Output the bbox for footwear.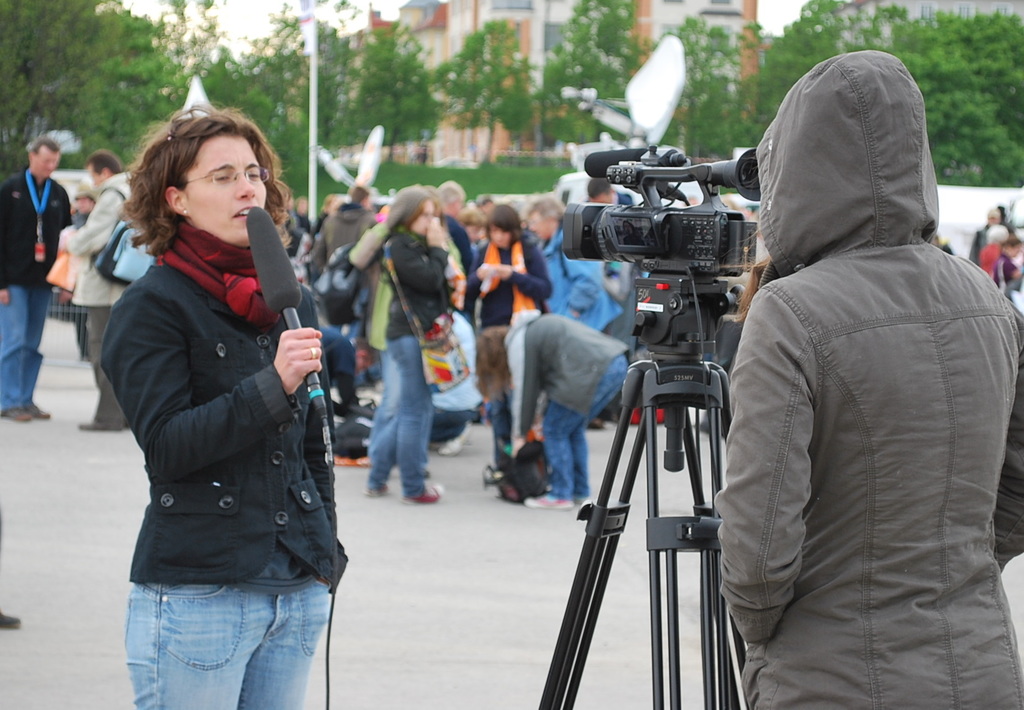
crop(426, 417, 471, 455).
